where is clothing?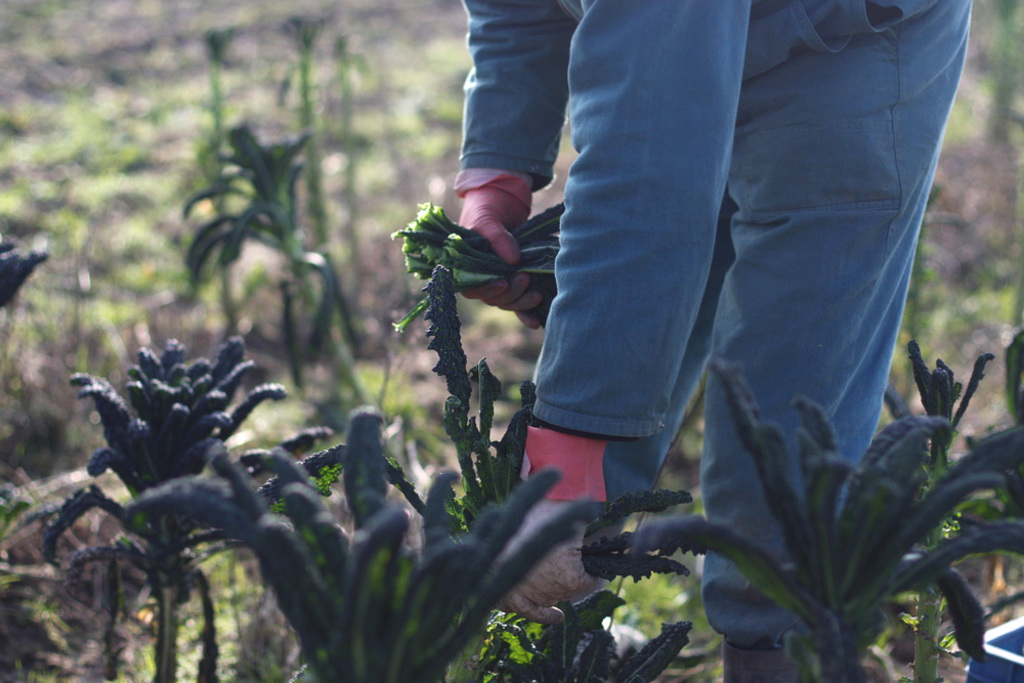
[left=409, top=0, right=978, bottom=637].
